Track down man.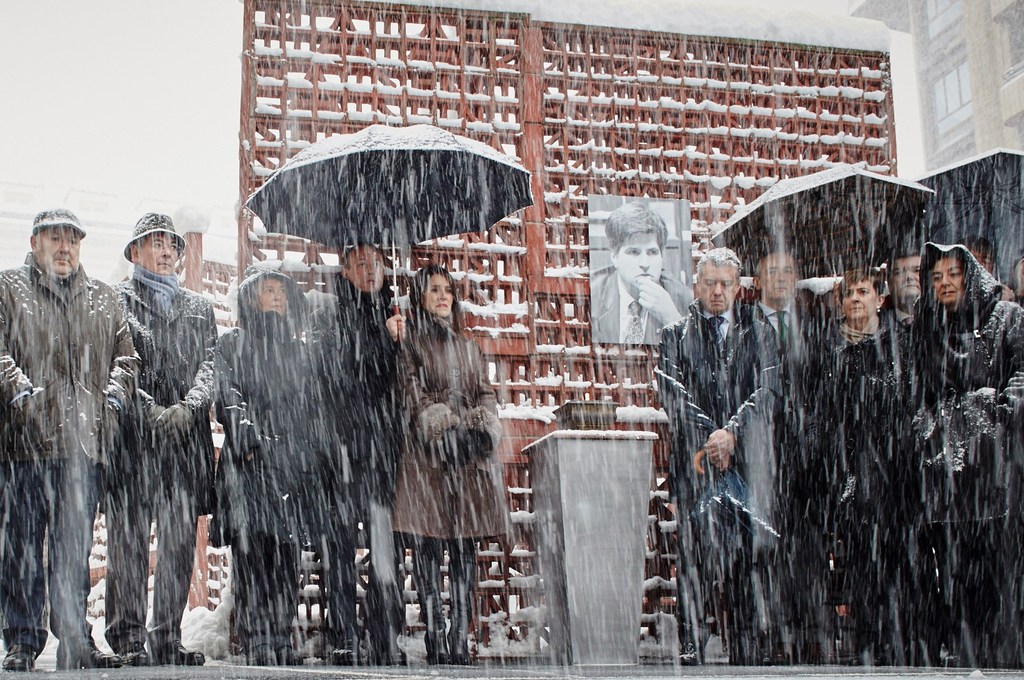
Tracked to box(590, 201, 703, 345).
